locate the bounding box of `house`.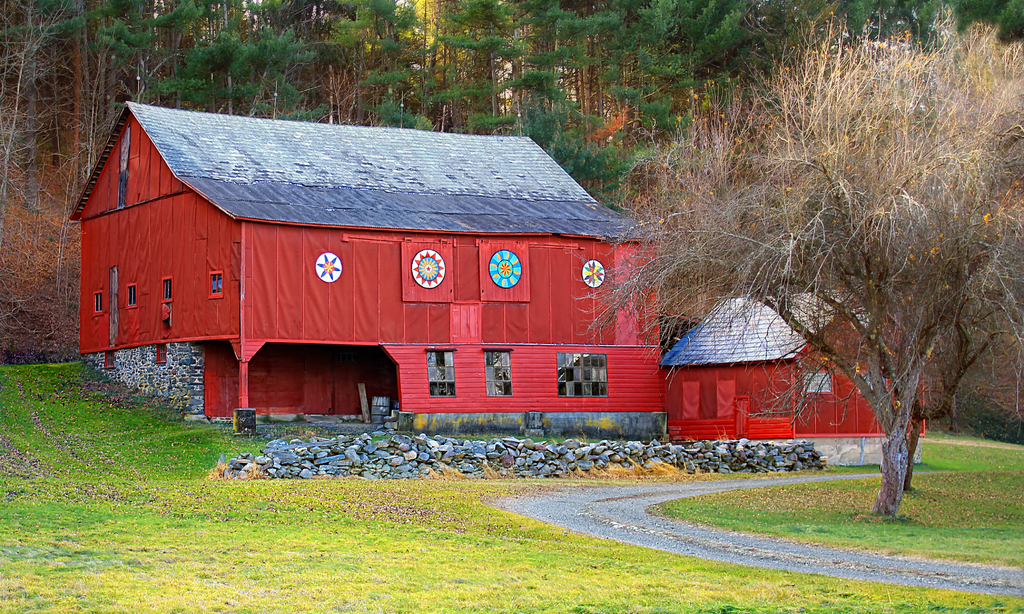
Bounding box: <box>658,291,929,462</box>.
